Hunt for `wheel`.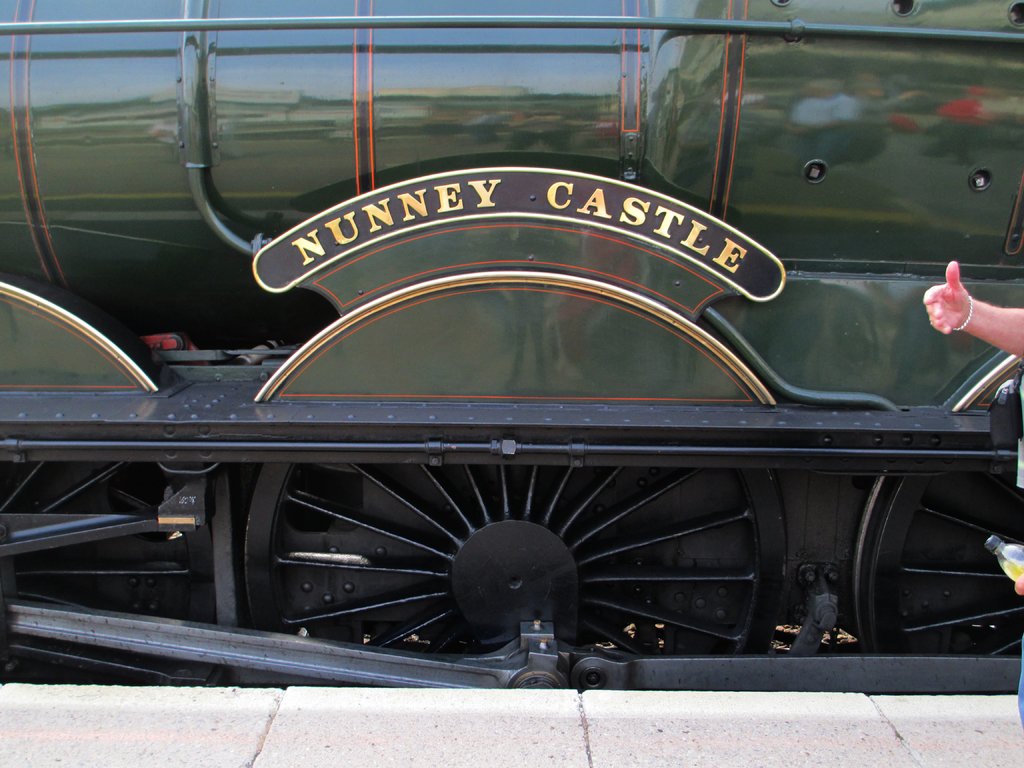
Hunted down at (x1=853, y1=472, x2=1023, y2=654).
